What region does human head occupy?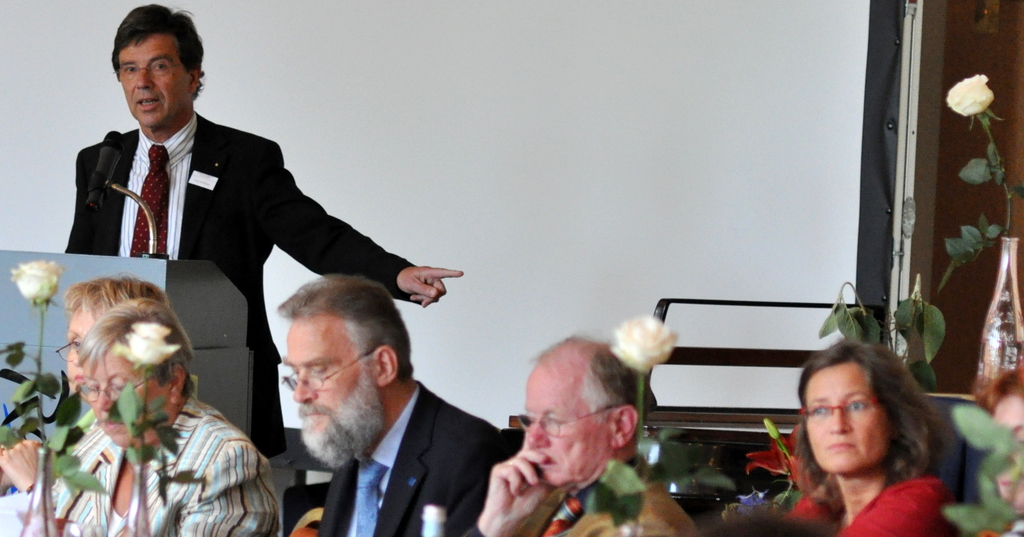
973:366:1023:520.
